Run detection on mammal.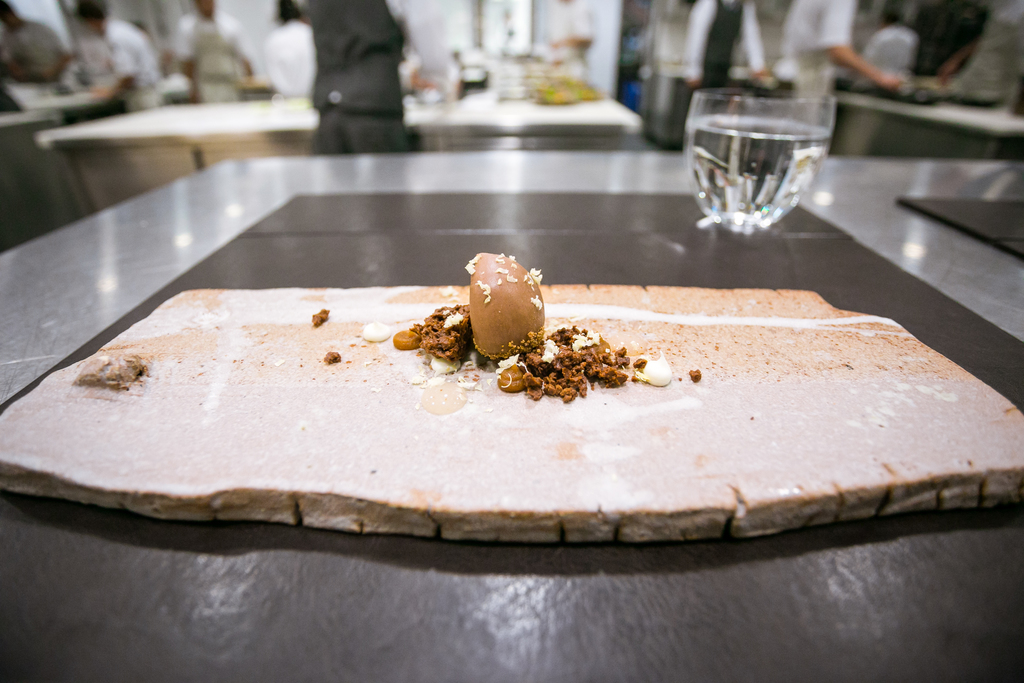
Result: (0, 1, 76, 78).
